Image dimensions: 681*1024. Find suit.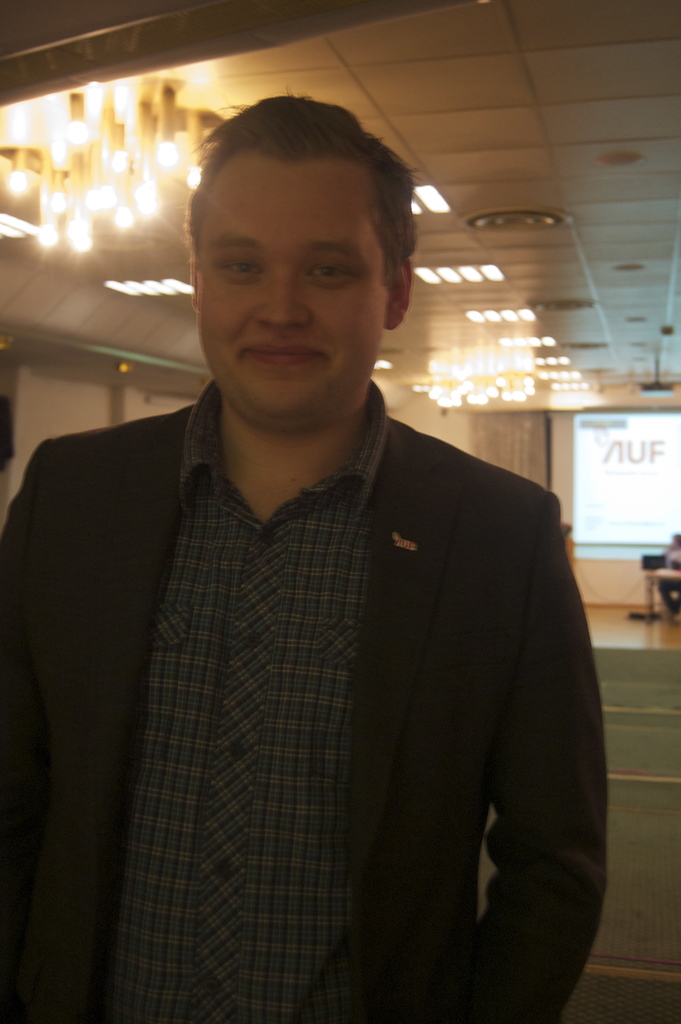
{"left": 0, "top": 383, "right": 614, "bottom": 1023}.
